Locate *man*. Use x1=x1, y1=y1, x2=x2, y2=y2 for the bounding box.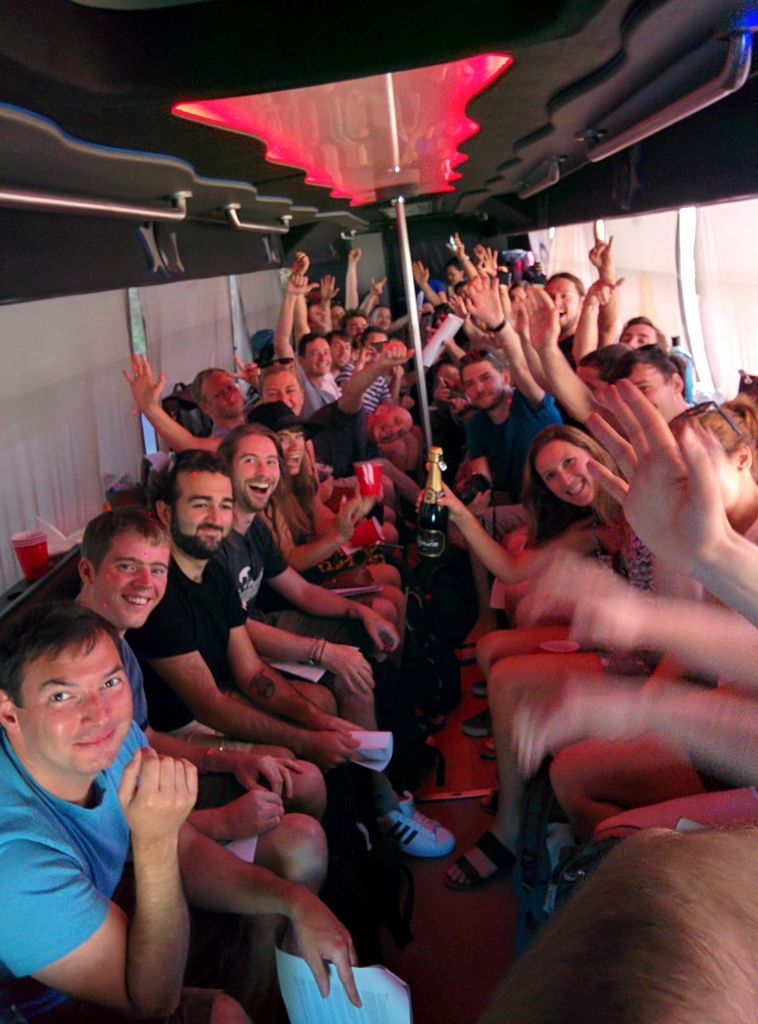
x1=437, y1=260, x2=464, y2=286.
